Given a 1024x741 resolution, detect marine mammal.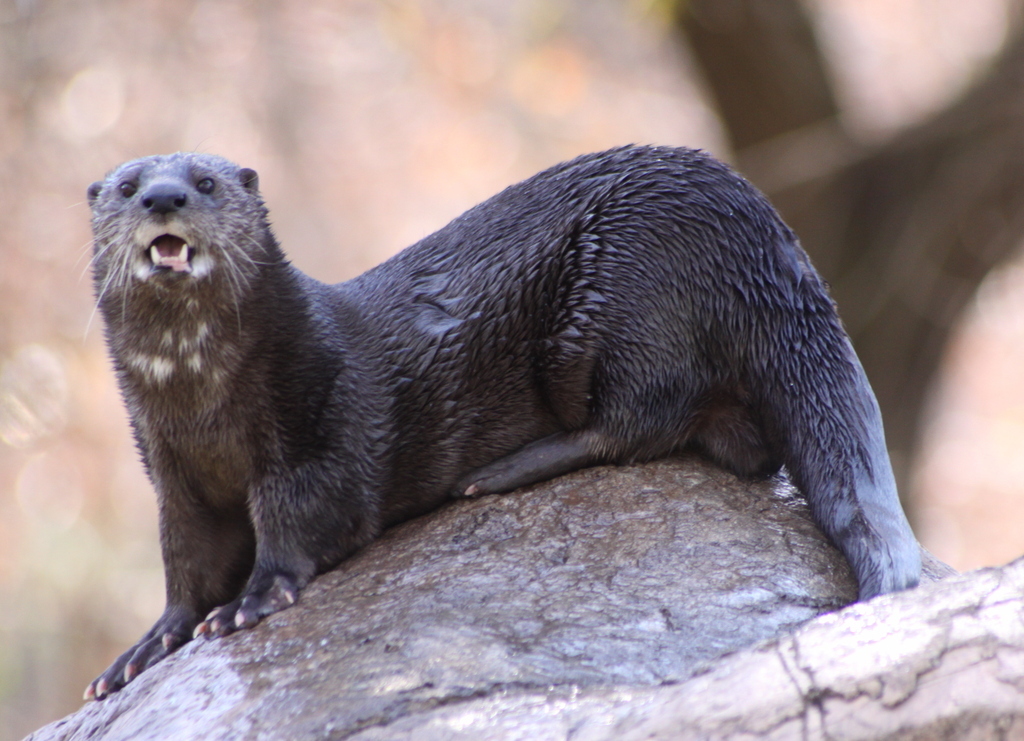
pyautogui.locateOnScreen(57, 127, 896, 695).
